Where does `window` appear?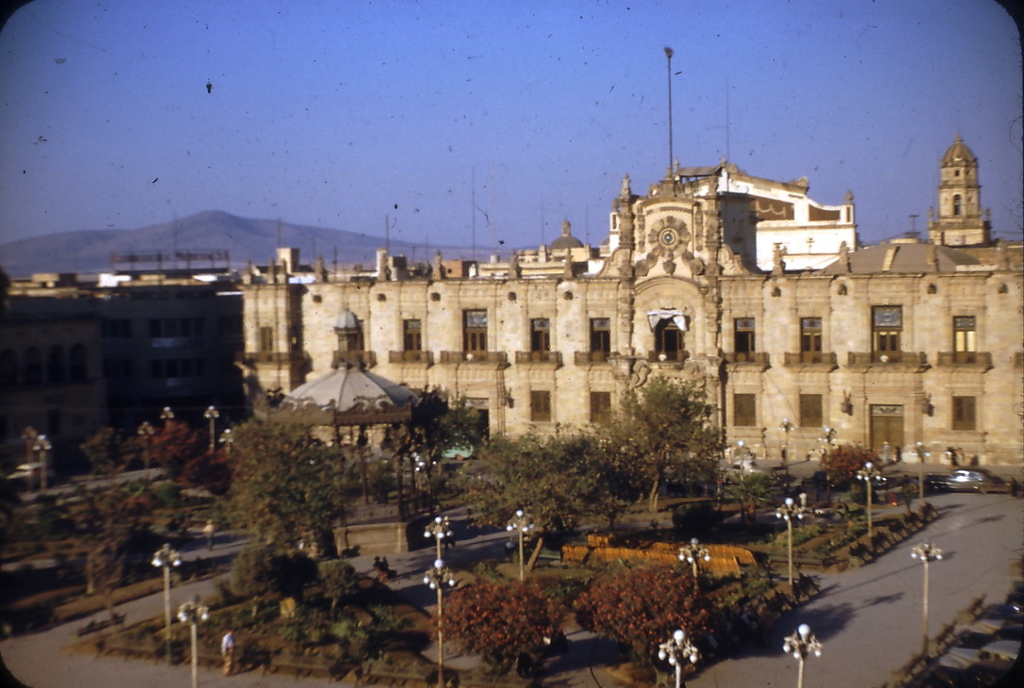
Appears at [x1=952, y1=329, x2=973, y2=355].
